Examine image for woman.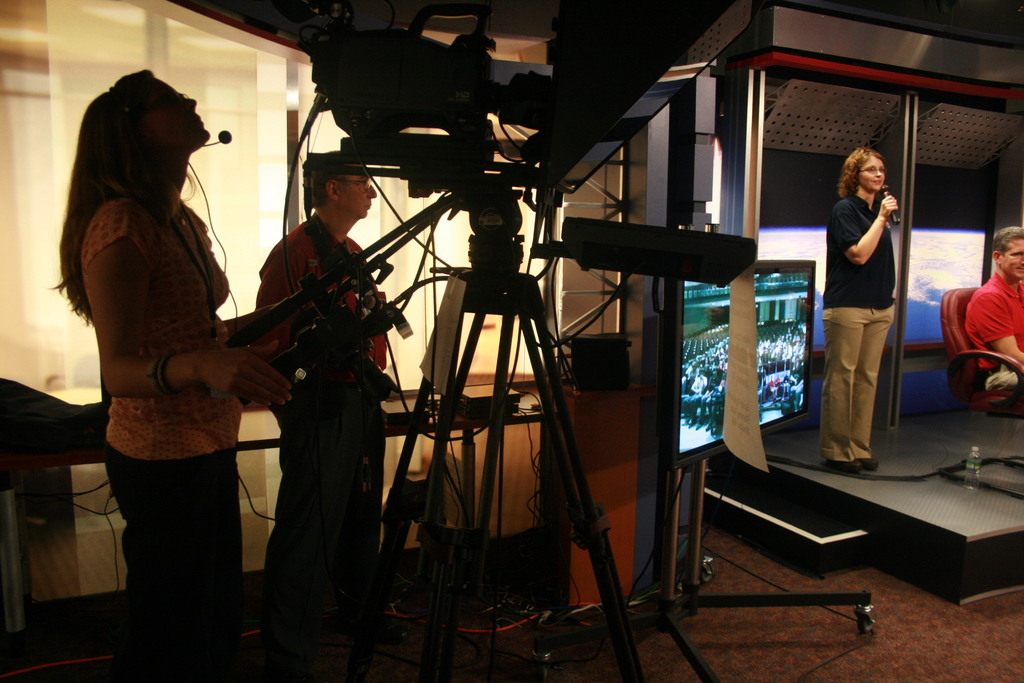
Examination result: {"left": 820, "top": 144, "right": 899, "bottom": 470}.
